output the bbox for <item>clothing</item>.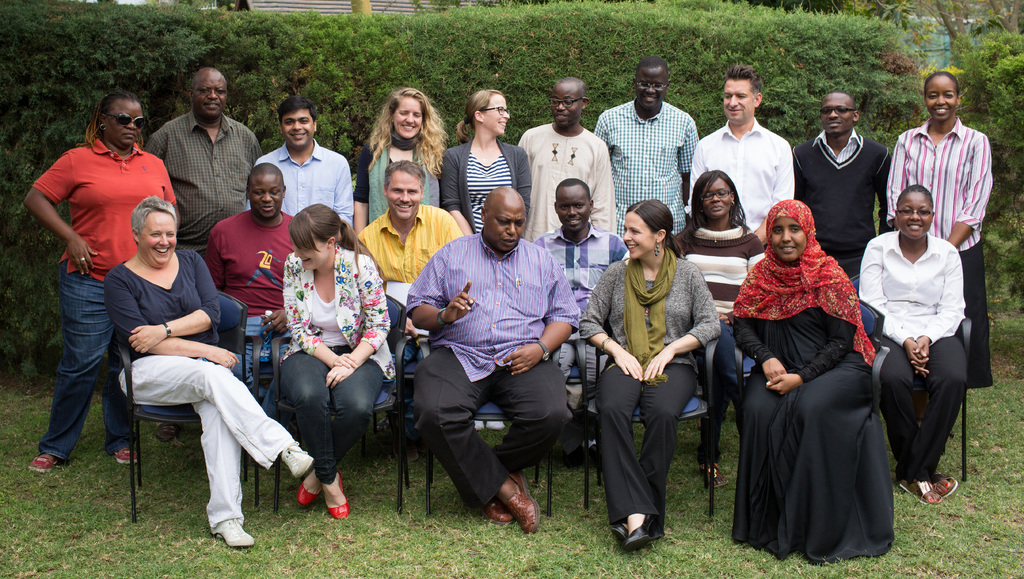
Rect(536, 224, 633, 384).
